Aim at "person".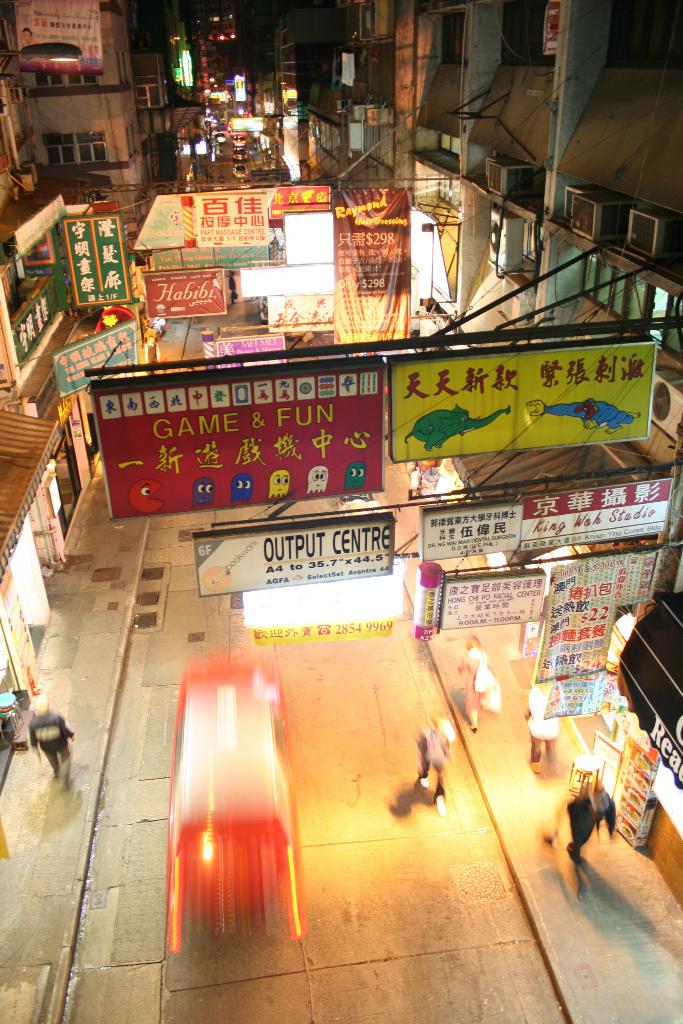
Aimed at (144,332,160,380).
